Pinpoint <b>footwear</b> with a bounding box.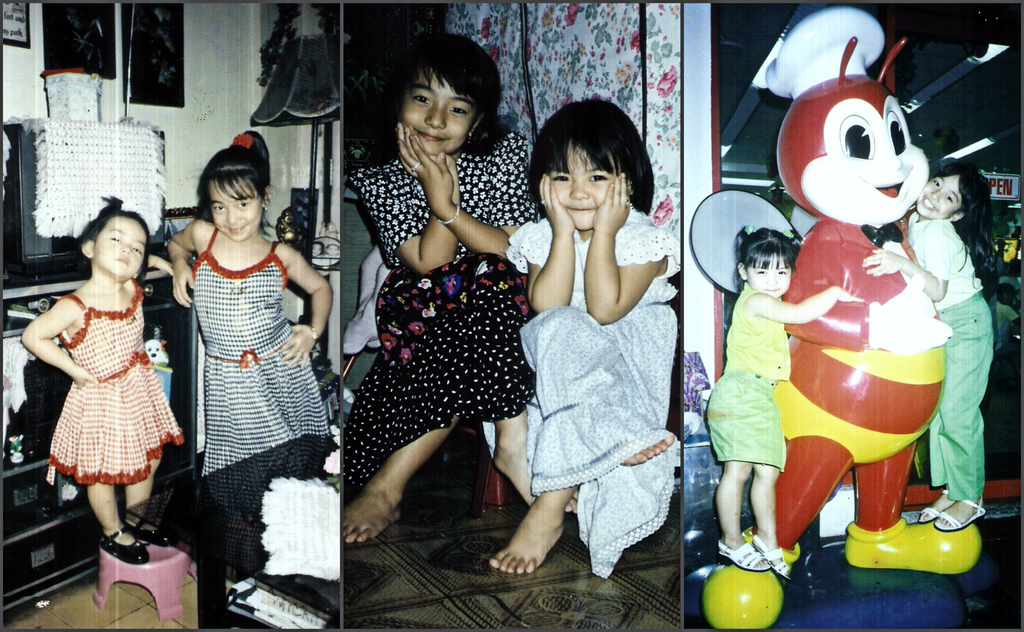
[x1=849, y1=505, x2=980, y2=594].
